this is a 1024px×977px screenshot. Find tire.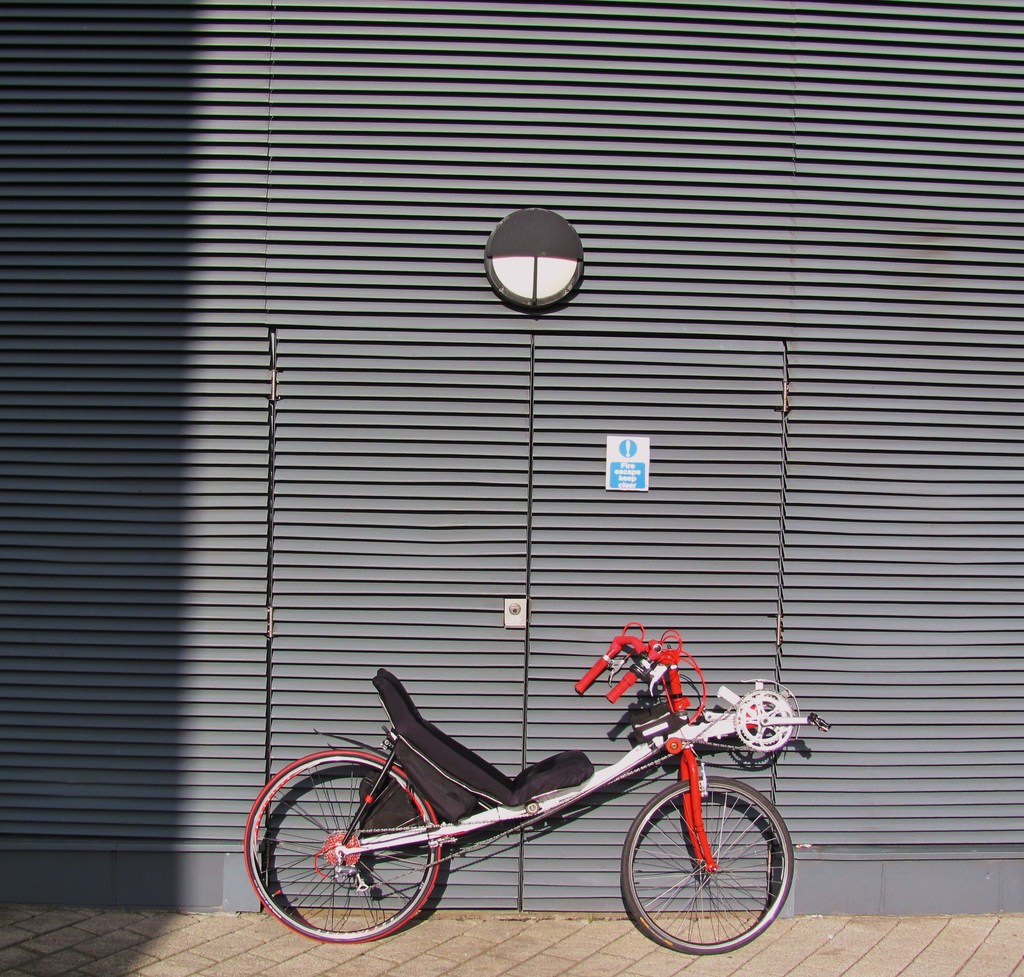
Bounding box: (left=243, top=748, right=445, bottom=942).
